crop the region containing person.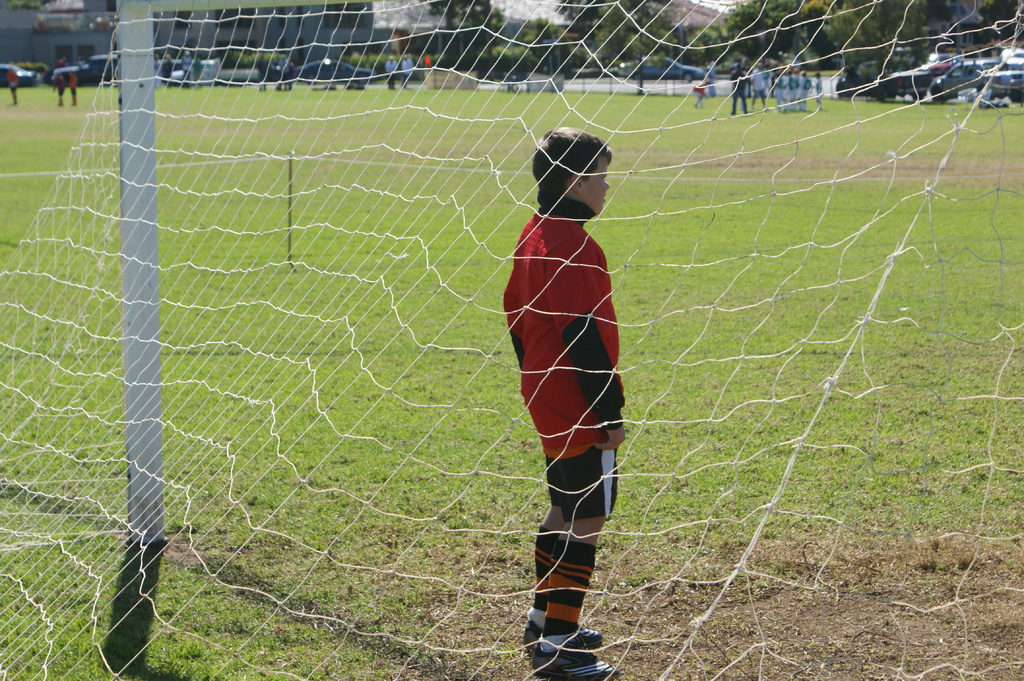
Crop region: left=399, top=55, right=417, bottom=90.
